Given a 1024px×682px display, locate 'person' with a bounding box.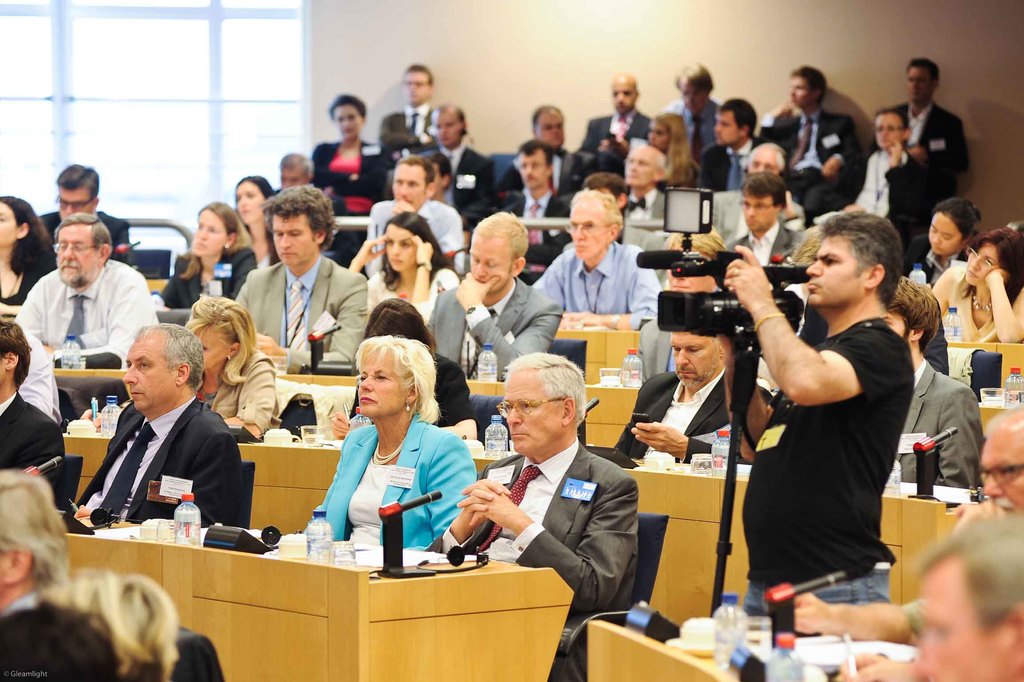
Located: <region>623, 146, 664, 220</region>.
